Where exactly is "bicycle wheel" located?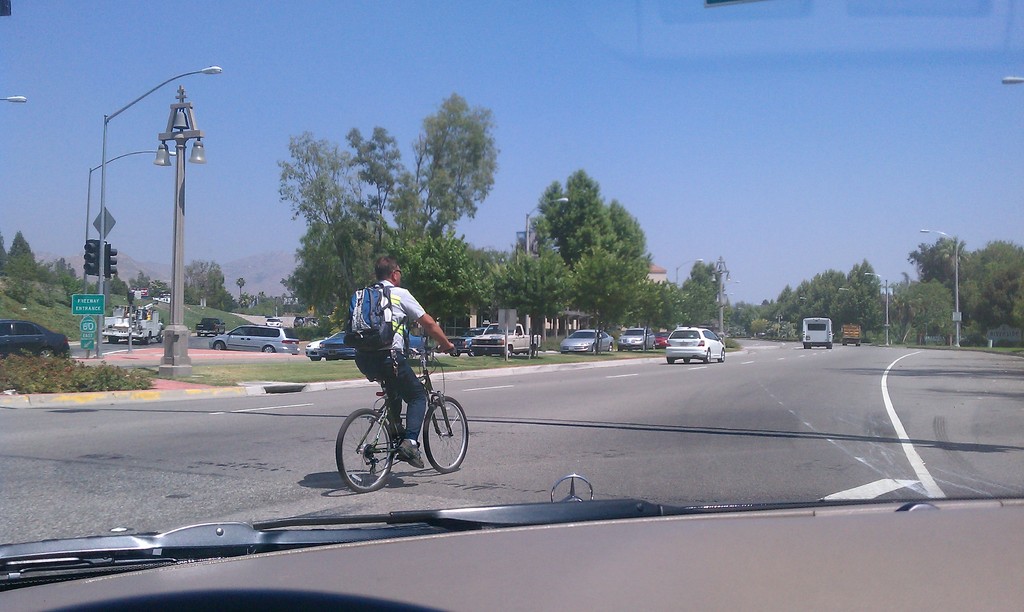
Its bounding box is (left=423, top=399, right=468, bottom=474).
